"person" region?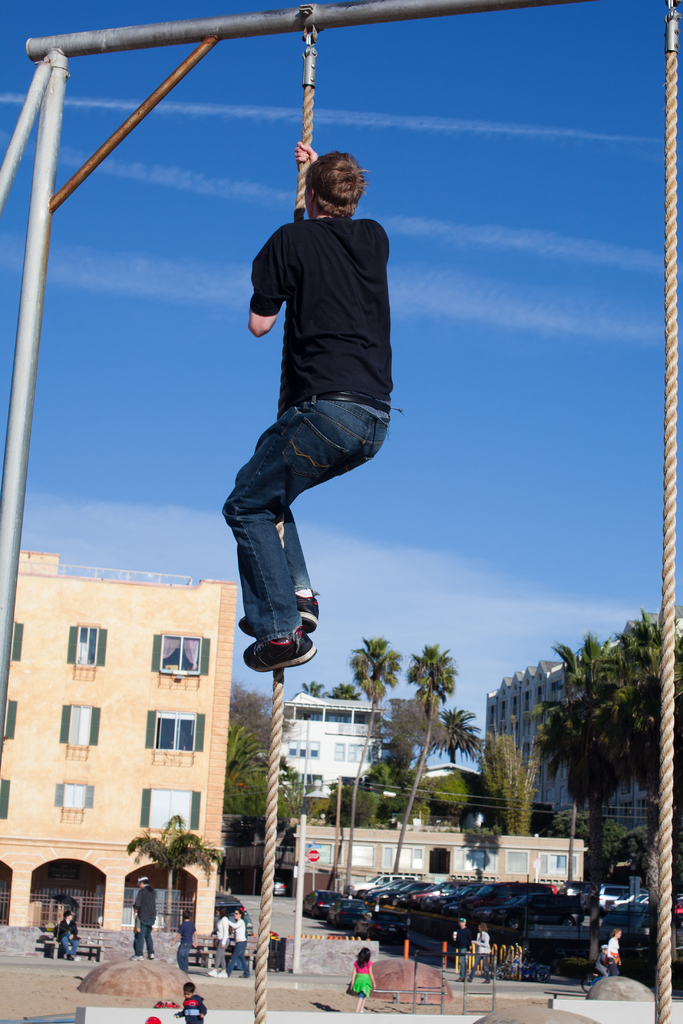
<bbox>130, 869, 156, 955</bbox>
